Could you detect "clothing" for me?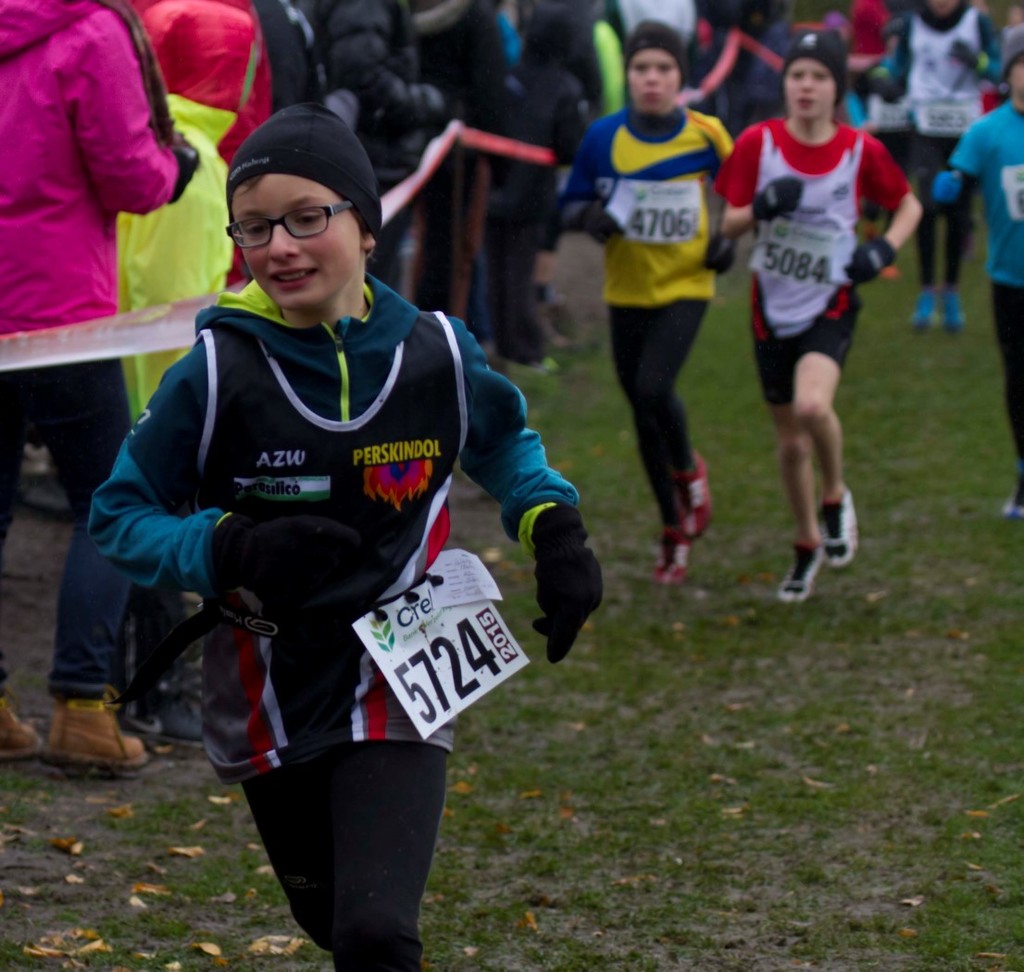
Detection result: 111, 82, 235, 424.
